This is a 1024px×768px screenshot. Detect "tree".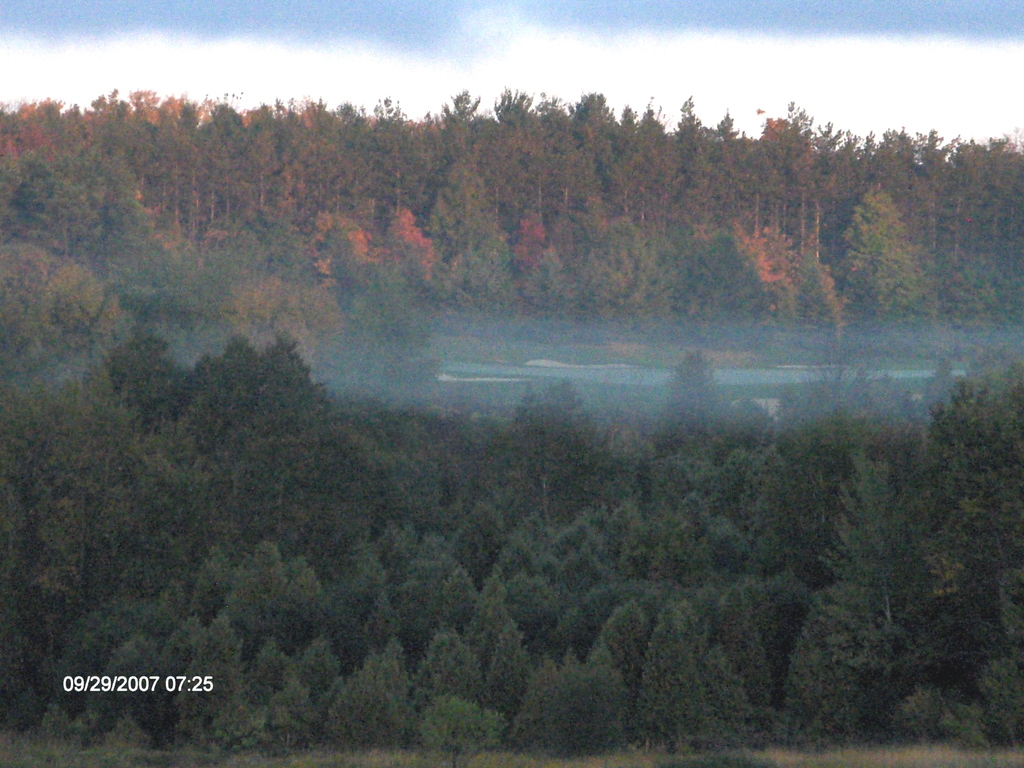
(left=406, top=92, right=483, bottom=221).
